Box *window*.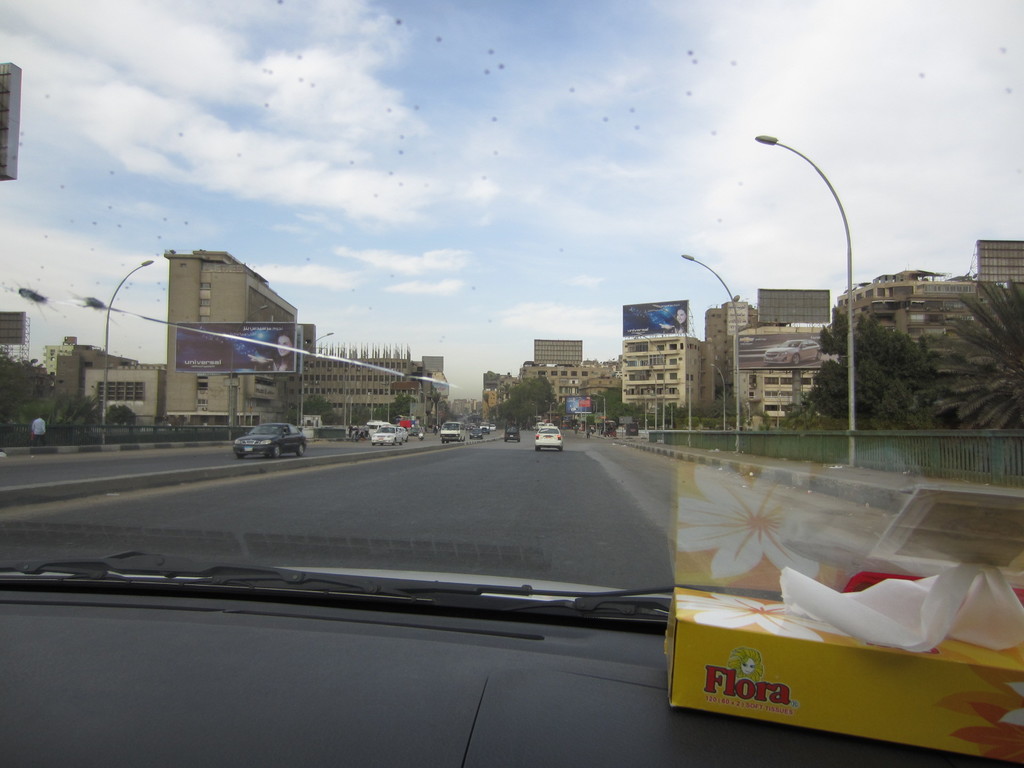
box(654, 343, 665, 353).
